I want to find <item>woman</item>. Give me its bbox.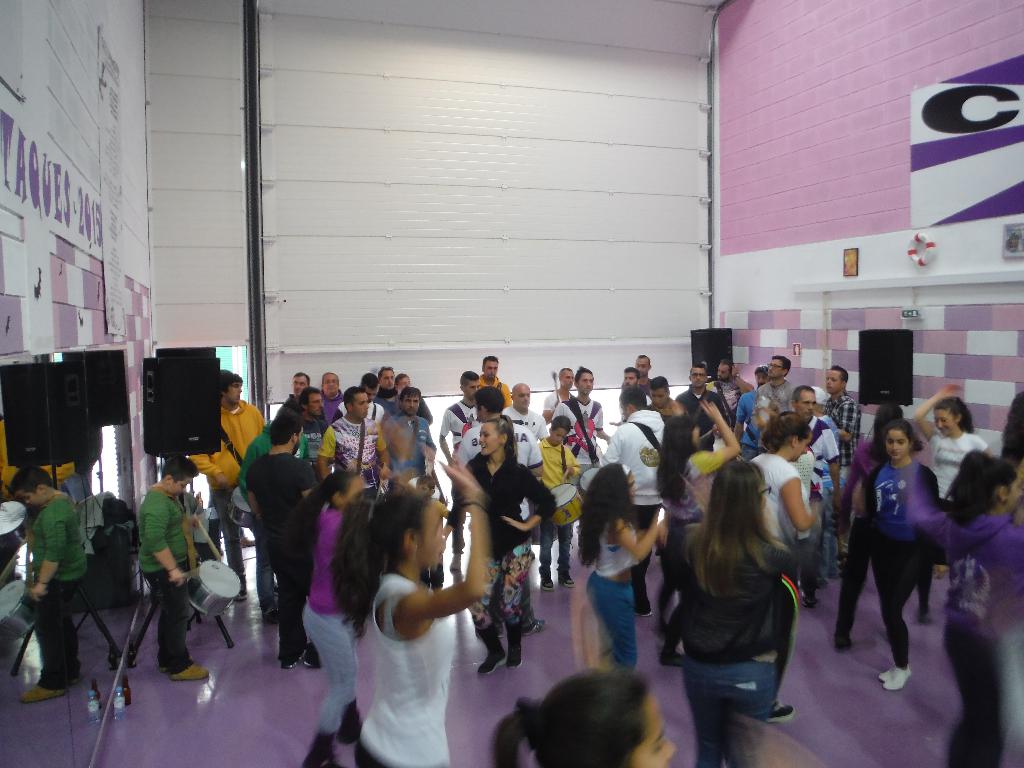
{"left": 678, "top": 451, "right": 787, "bottom": 764}.
